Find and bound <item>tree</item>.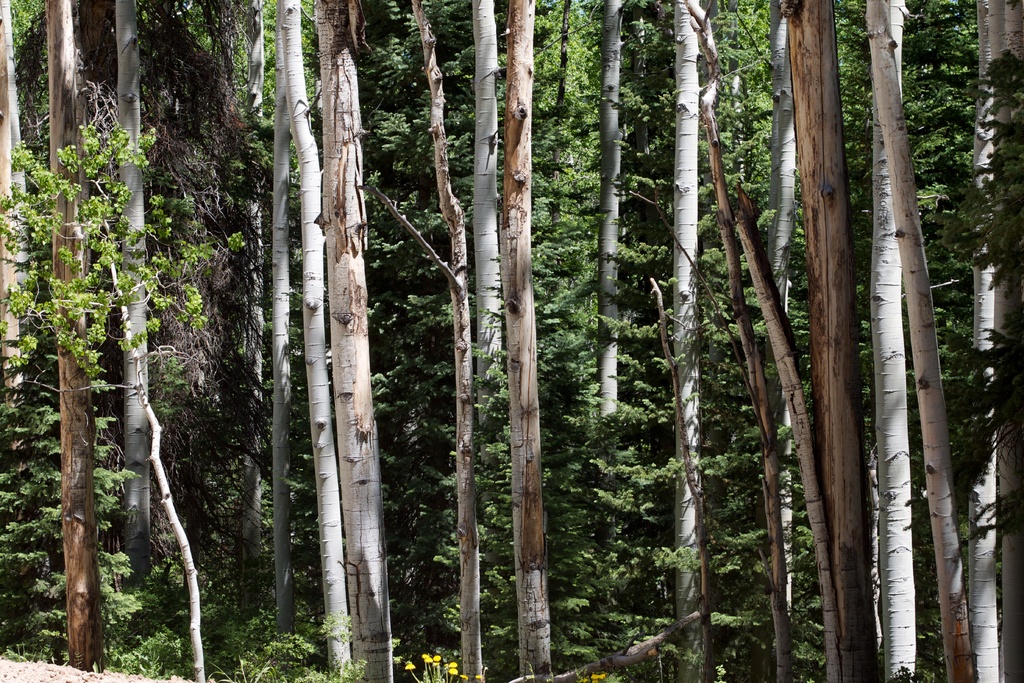
Bound: [x1=657, y1=0, x2=729, y2=682].
